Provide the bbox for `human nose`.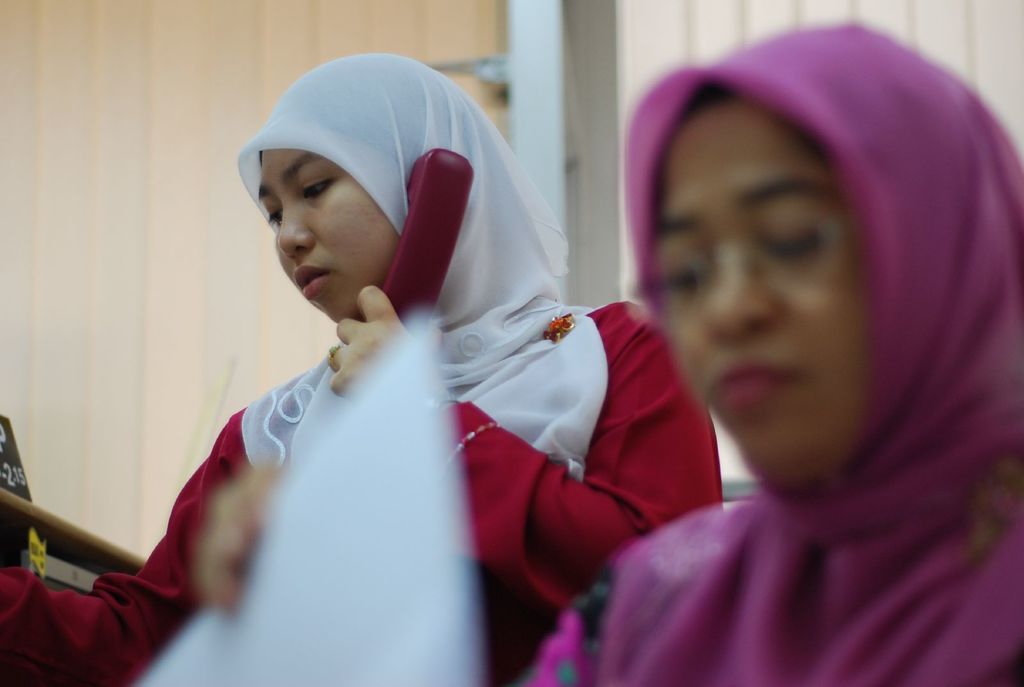
(274, 196, 313, 257).
